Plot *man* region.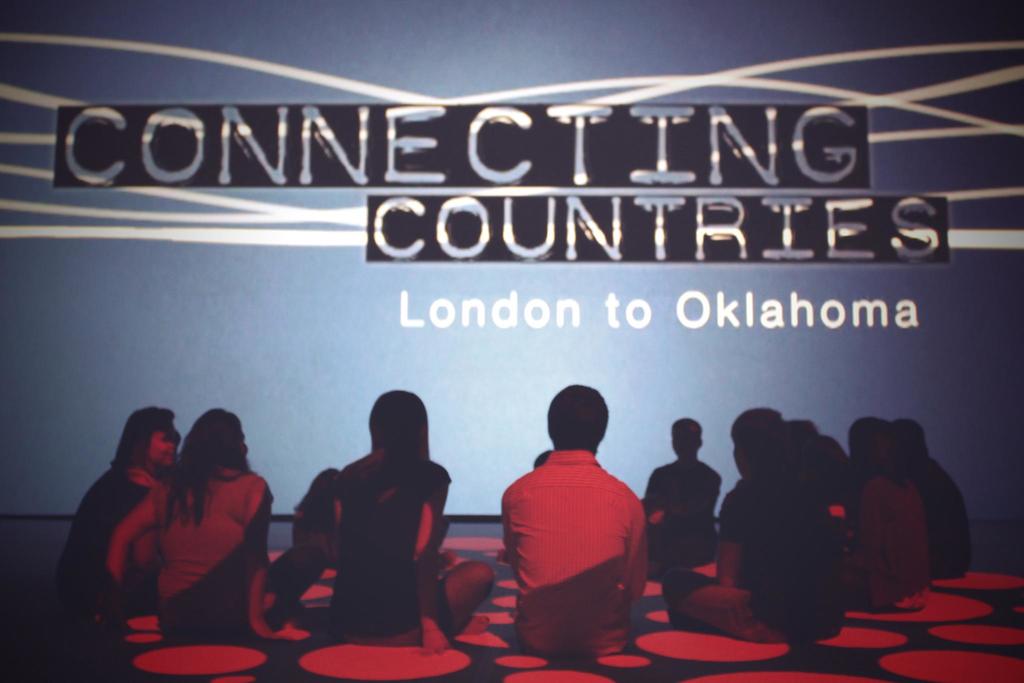
Plotted at bbox=(663, 409, 854, 650).
